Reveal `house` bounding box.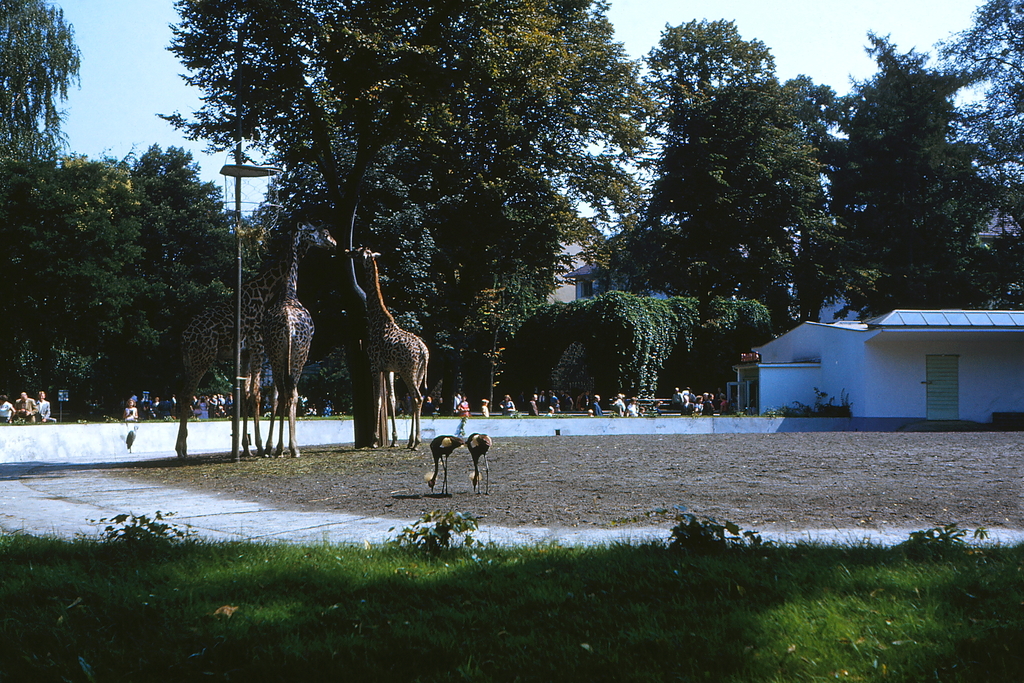
Revealed: {"left": 730, "top": 283, "right": 1006, "bottom": 429}.
